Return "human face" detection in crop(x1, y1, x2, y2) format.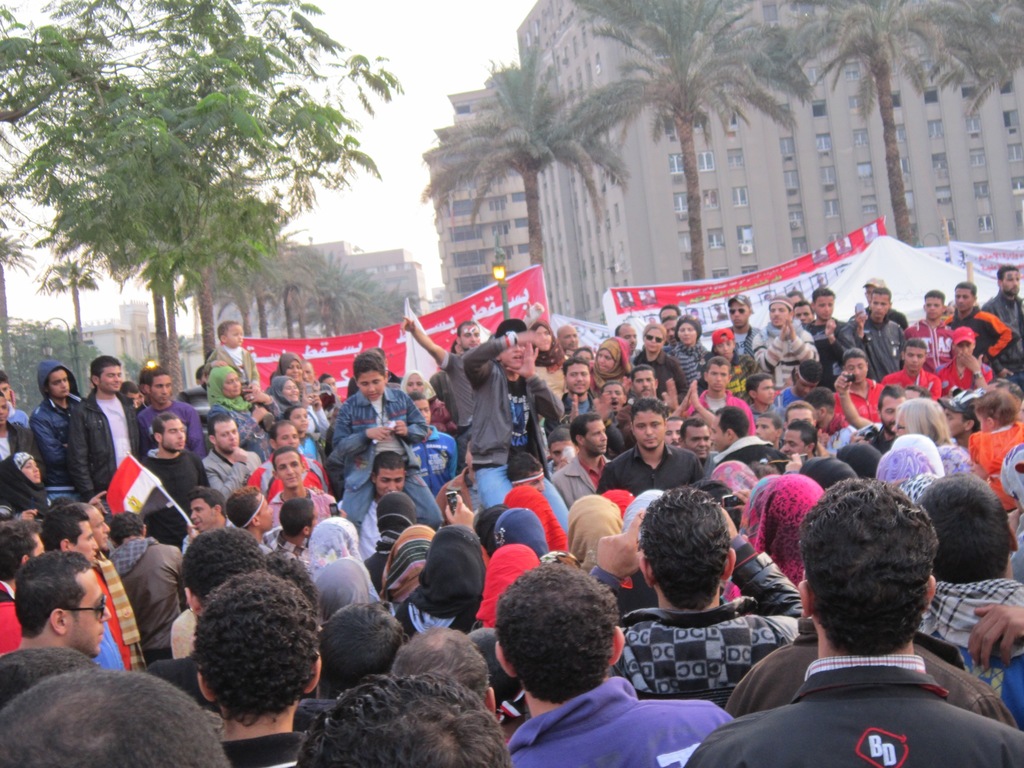
crop(414, 399, 430, 424).
